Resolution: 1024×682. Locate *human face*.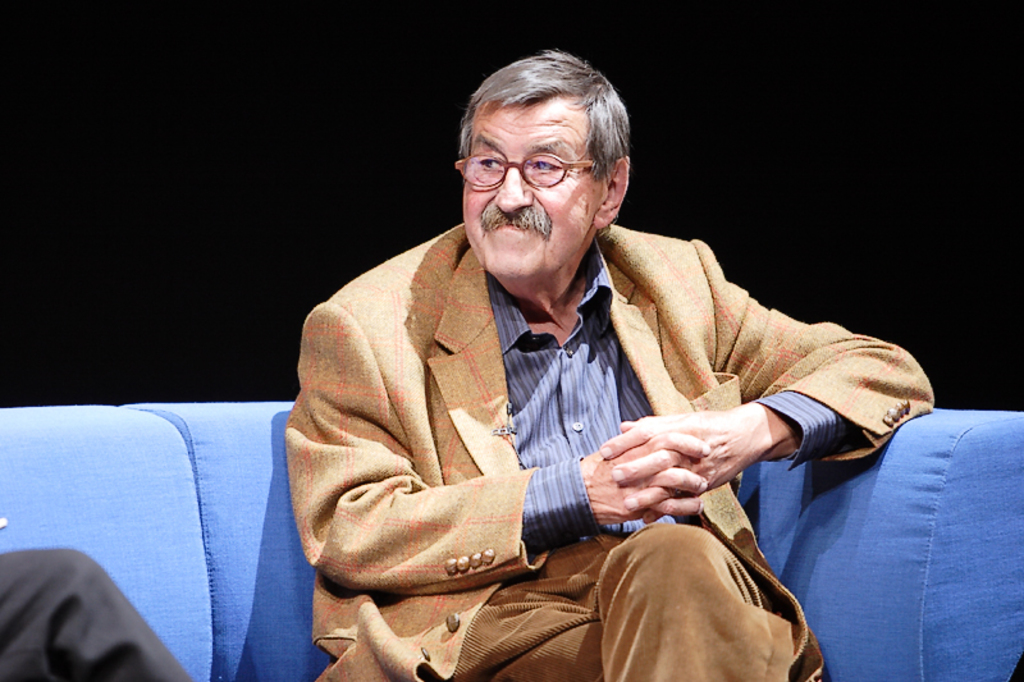
458, 104, 607, 276.
